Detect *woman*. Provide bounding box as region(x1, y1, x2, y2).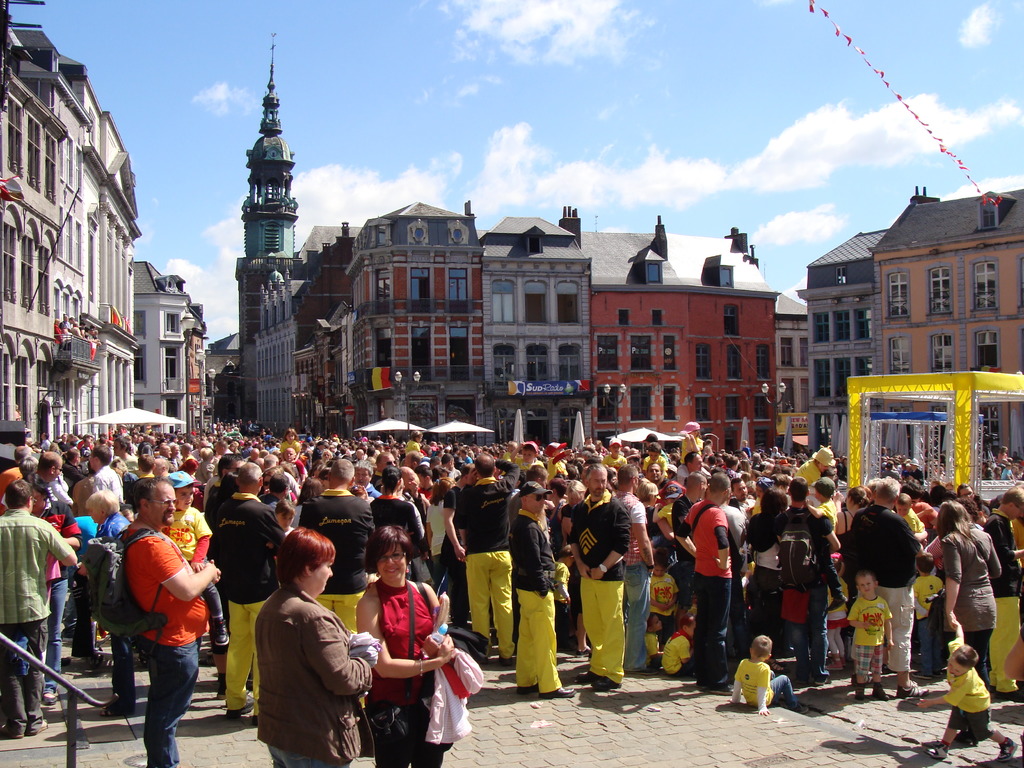
region(425, 474, 455, 588).
